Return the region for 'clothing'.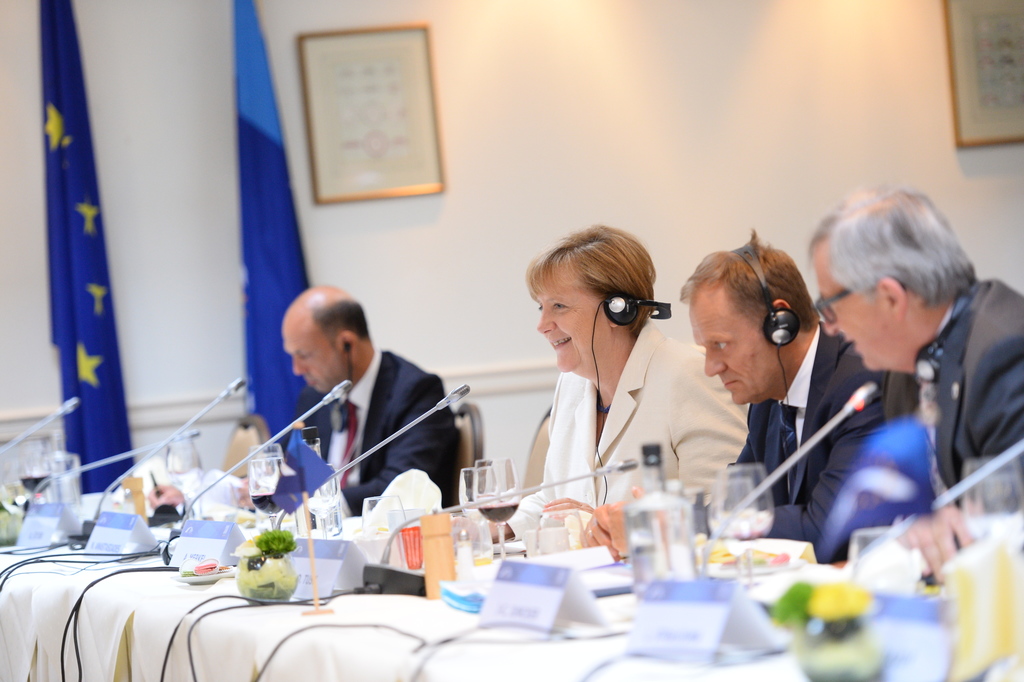
694/322/887/558.
